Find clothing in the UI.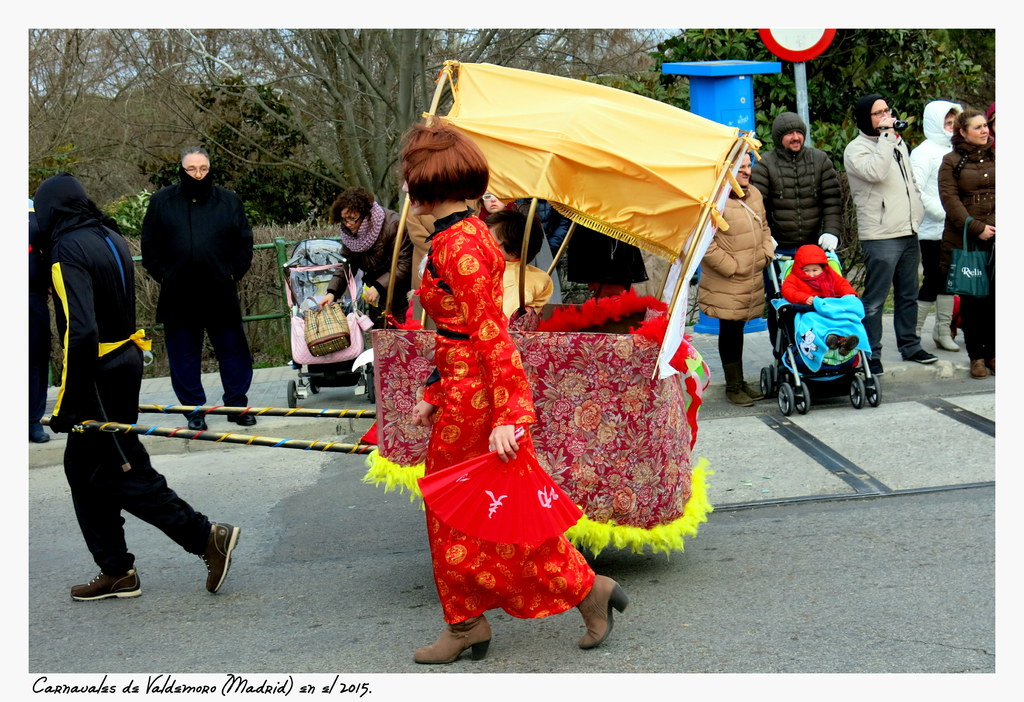
UI element at (388, 196, 581, 620).
